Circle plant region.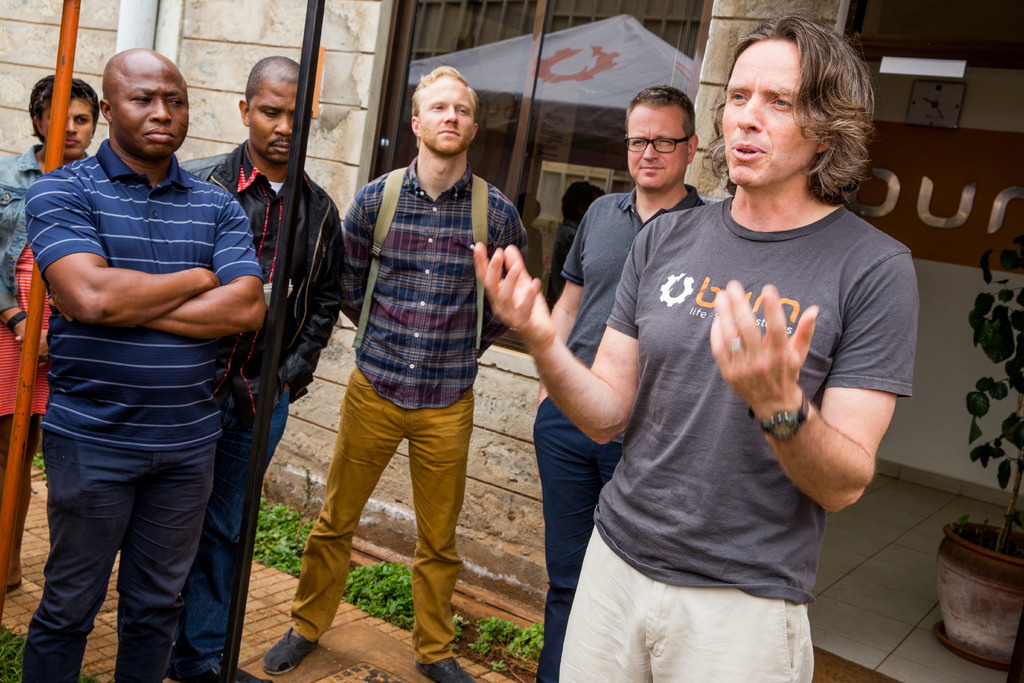
Region: 436/614/551/681.
